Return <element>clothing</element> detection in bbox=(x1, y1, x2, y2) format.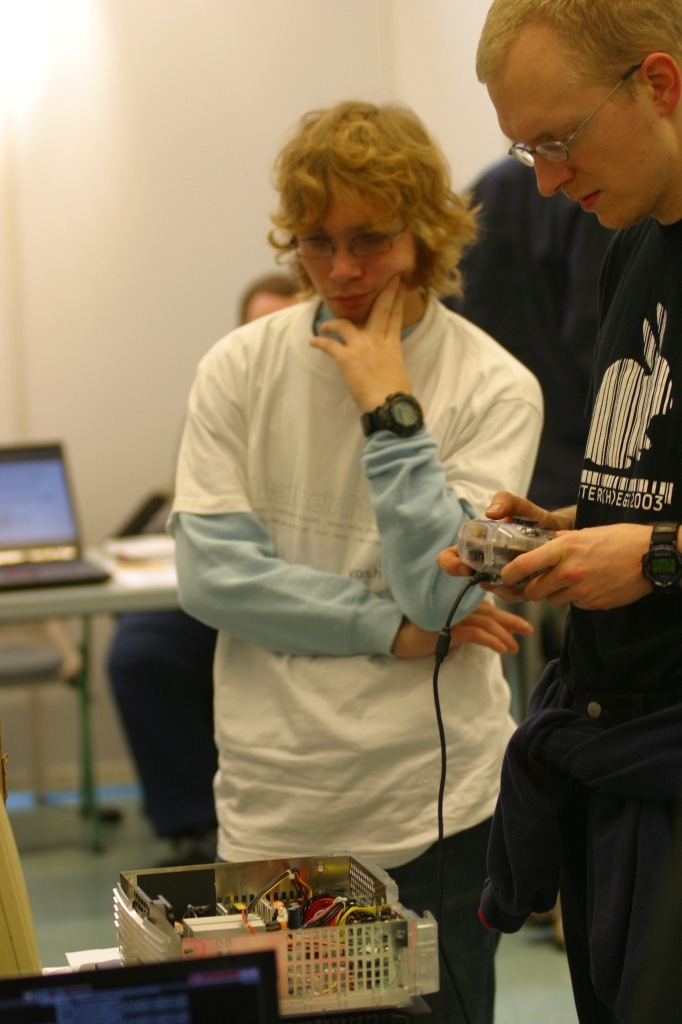
bbox=(176, 251, 544, 902).
